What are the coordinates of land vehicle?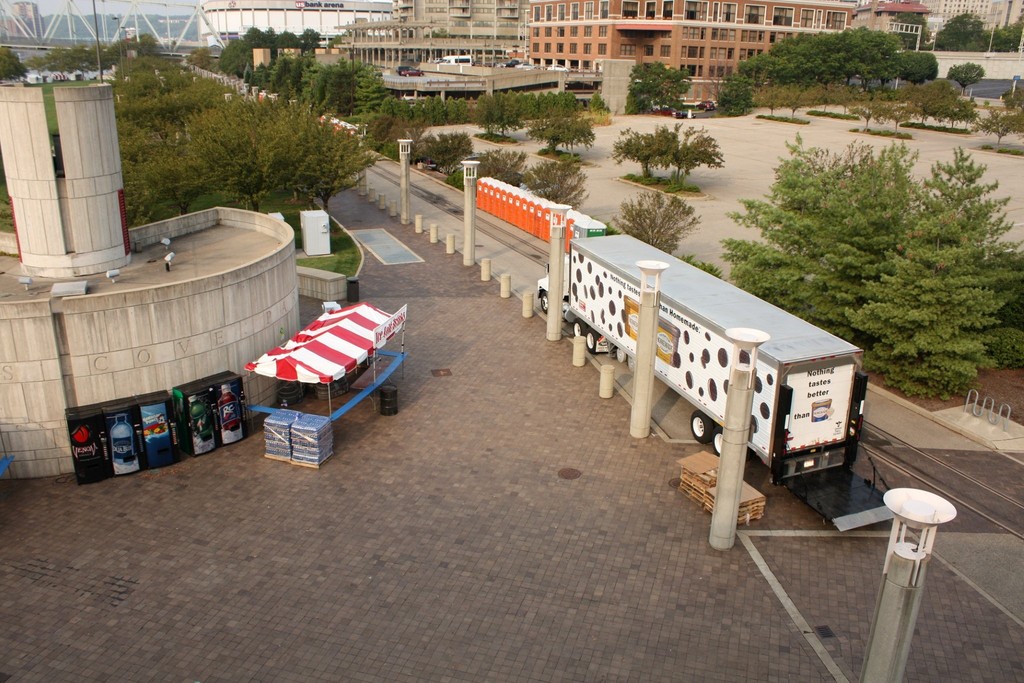
pyautogui.locateOnScreen(401, 69, 426, 78).
